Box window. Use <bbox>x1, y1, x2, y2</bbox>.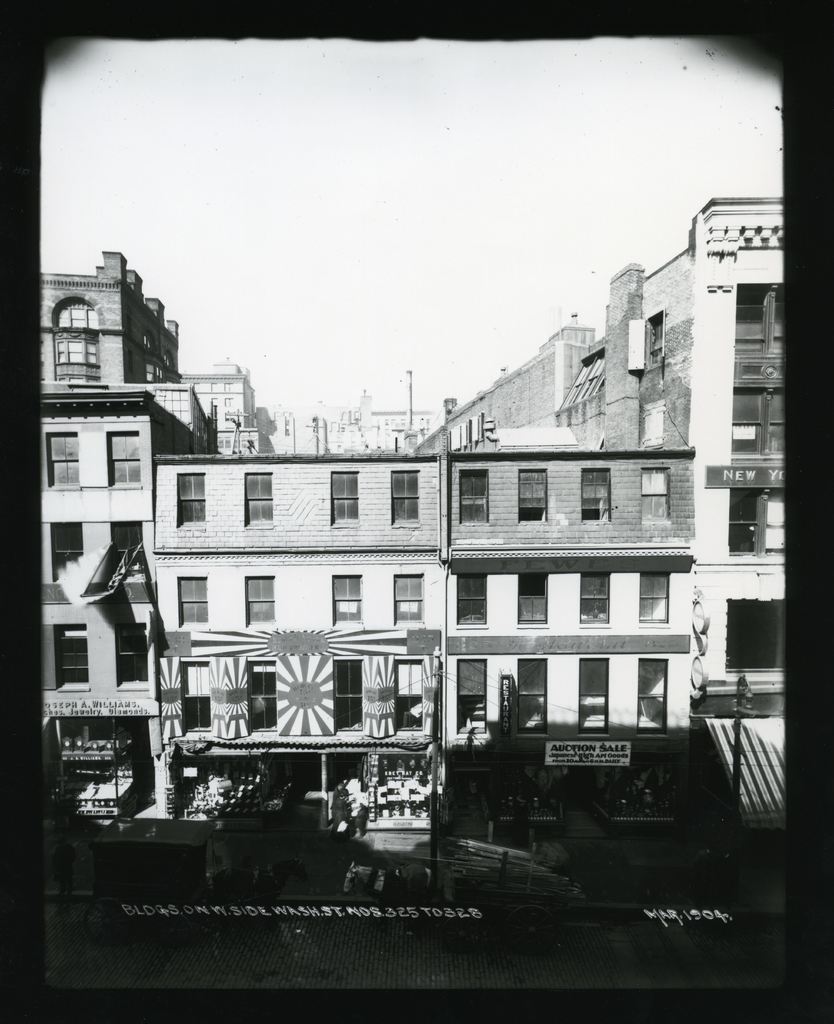
<bbox>463, 657, 500, 736</bbox>.
